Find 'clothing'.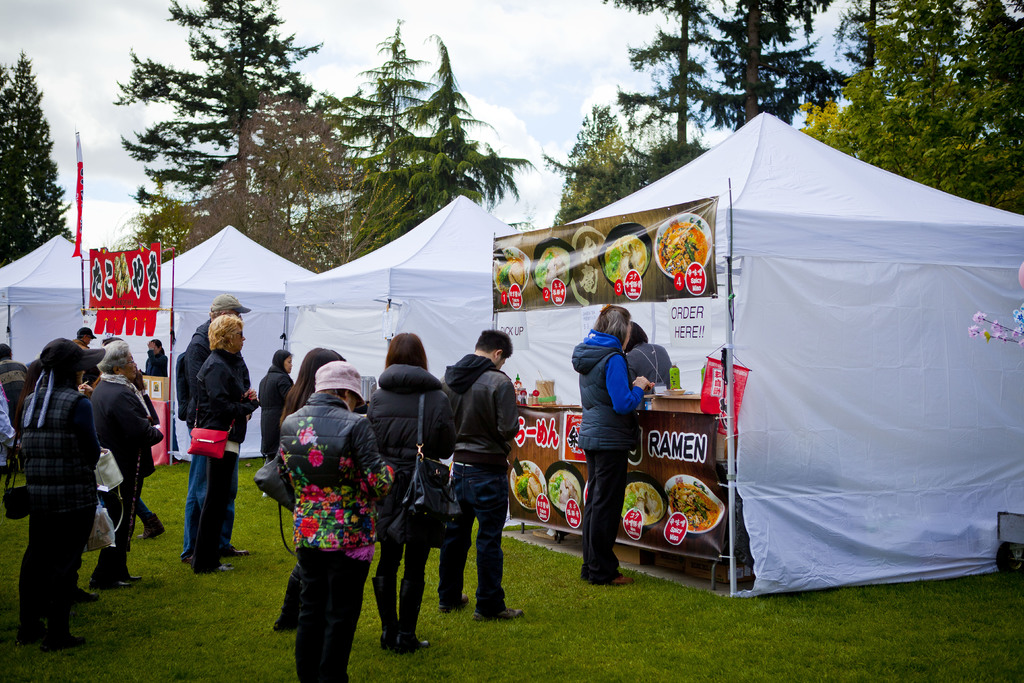
(x1=0, y1=358, x2=28, y2=420).
